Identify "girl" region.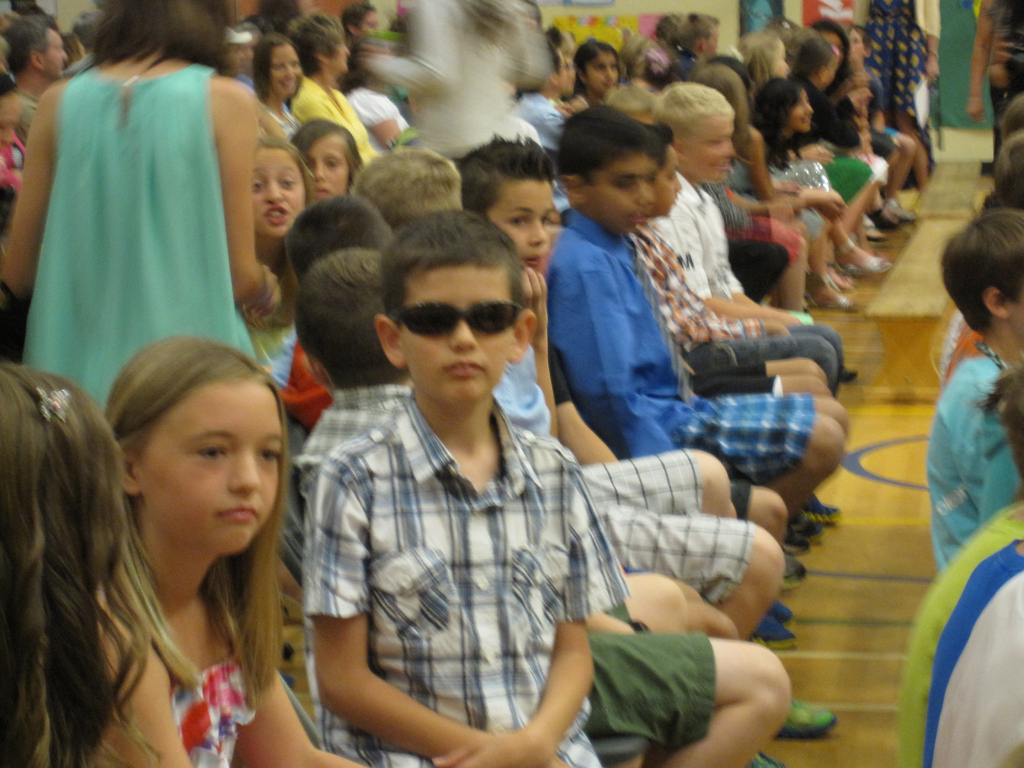
Region: pyautogui.locateOnScreen(293, 8, 379, 166).
